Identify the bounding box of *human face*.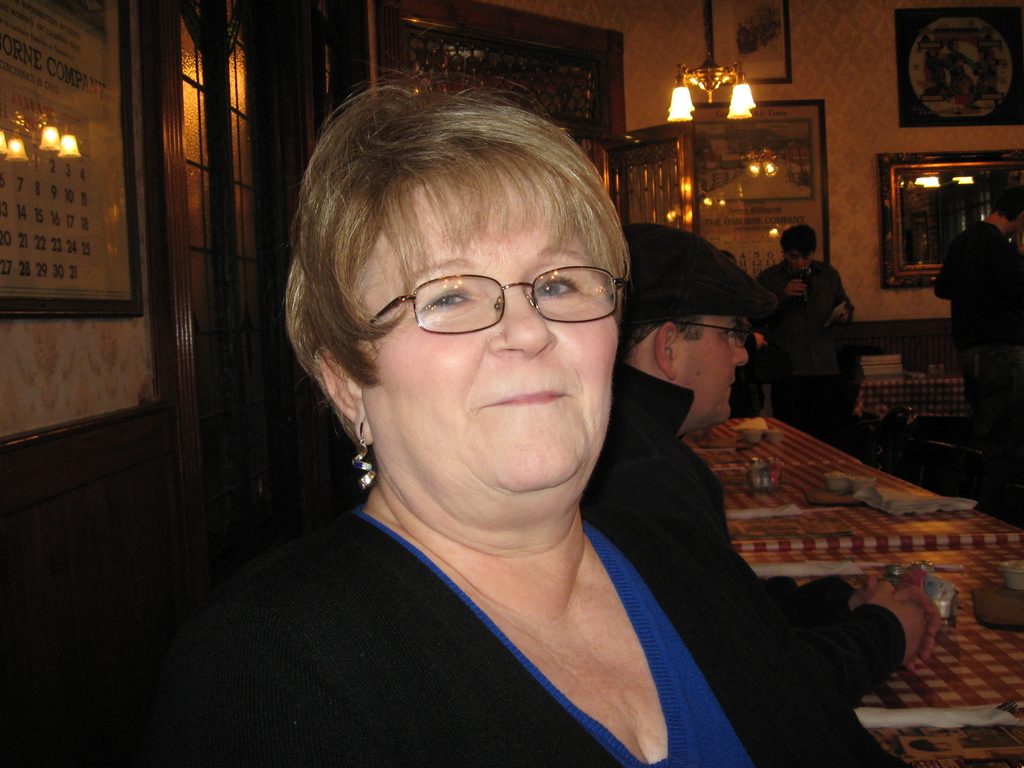
(361, 149, 630, 505).
